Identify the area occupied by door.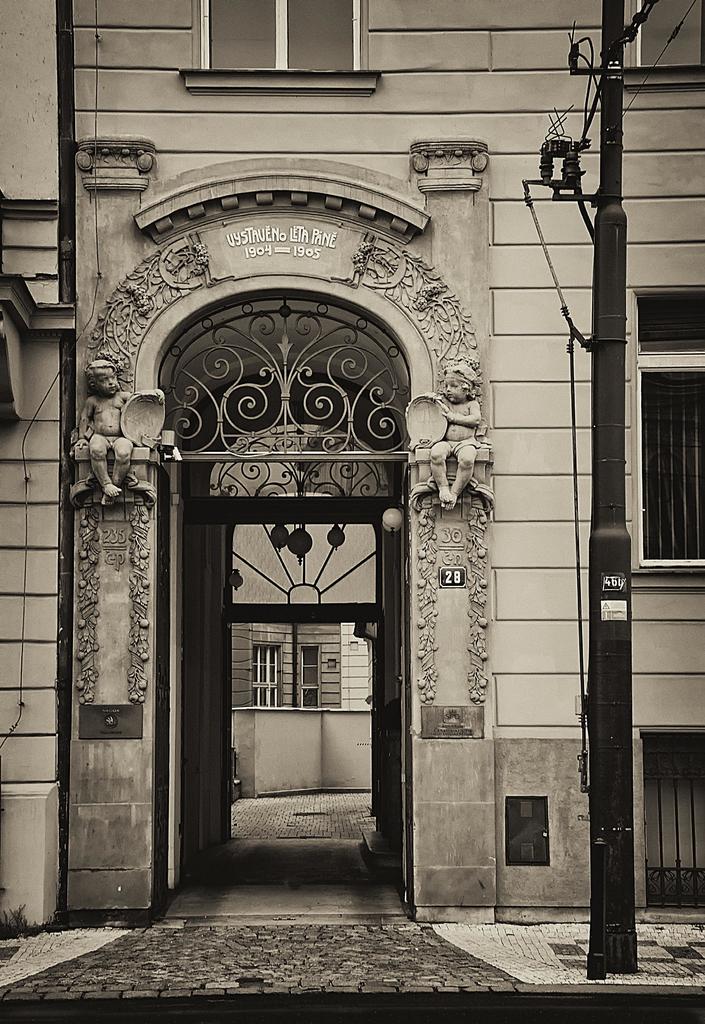
Area: {"left": 188, "top": 478, "right": 402, "bottom": 869}.
